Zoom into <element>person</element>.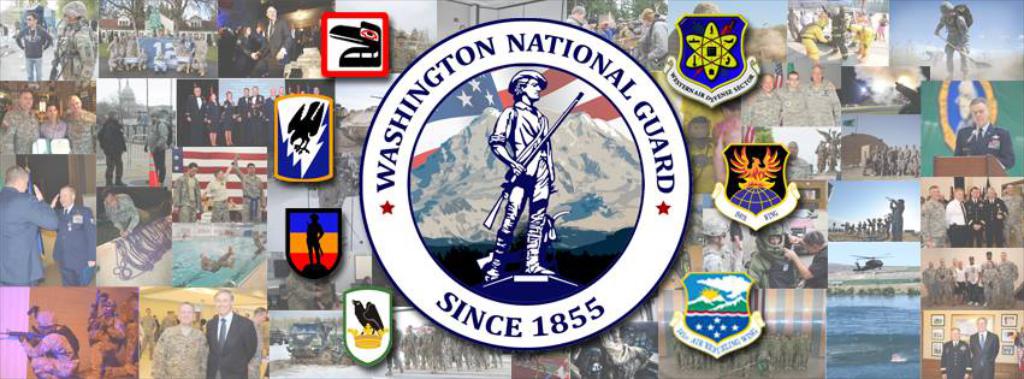
Zoom target: detection(105, 190, 150, 238).
